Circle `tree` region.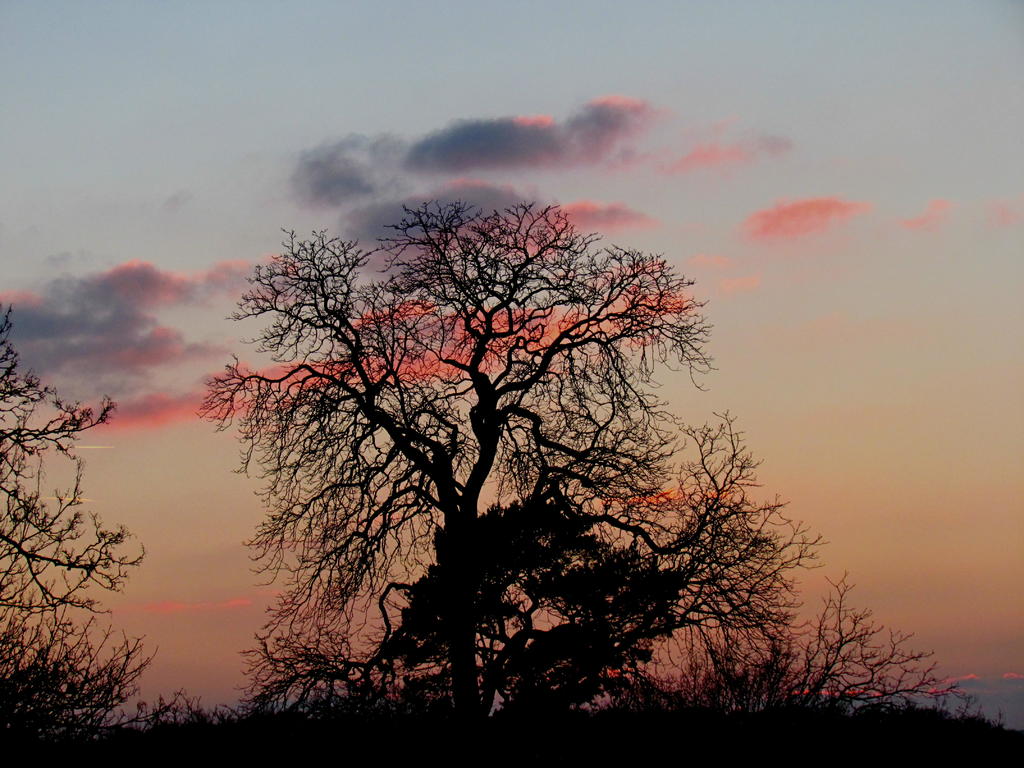
Region: Rect(0, 305, 188, 758).
